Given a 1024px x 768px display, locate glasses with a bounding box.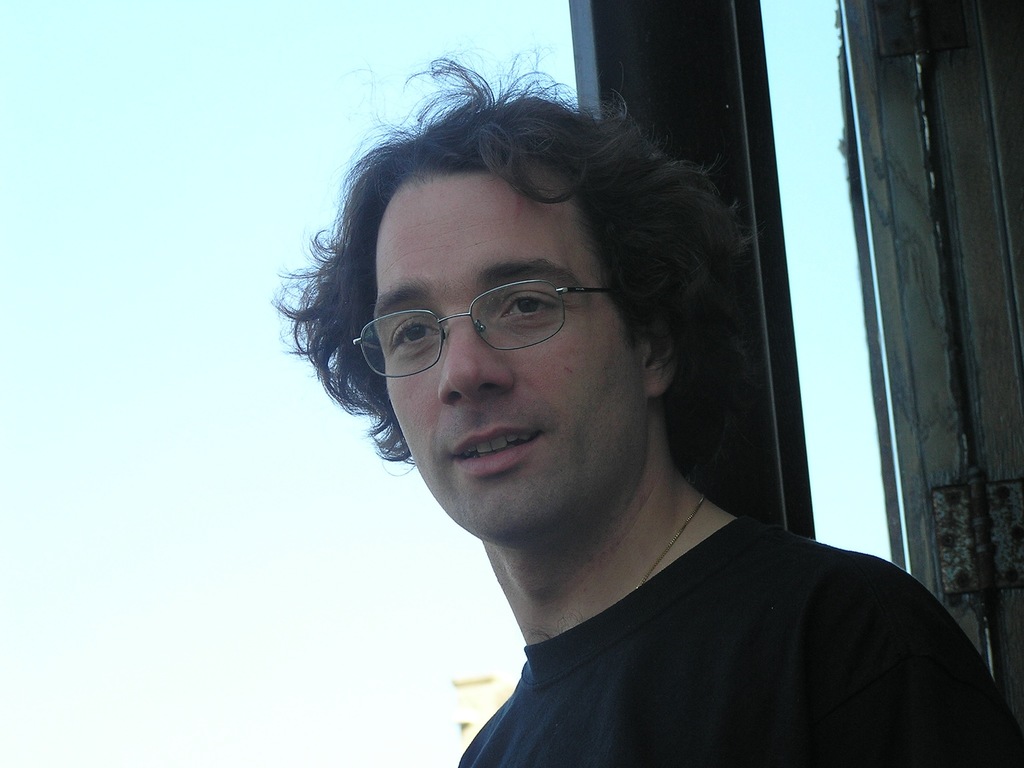
Located: (left=349, top=261, right=638, bottom=371).
